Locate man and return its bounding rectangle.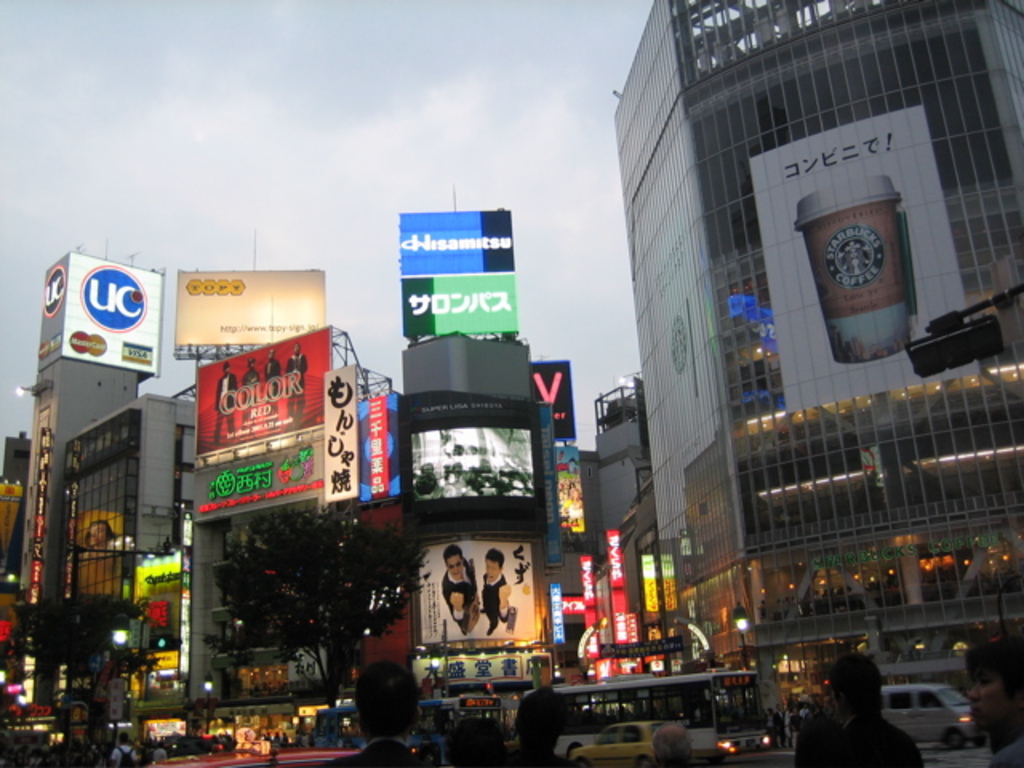
443:546:478:630.
